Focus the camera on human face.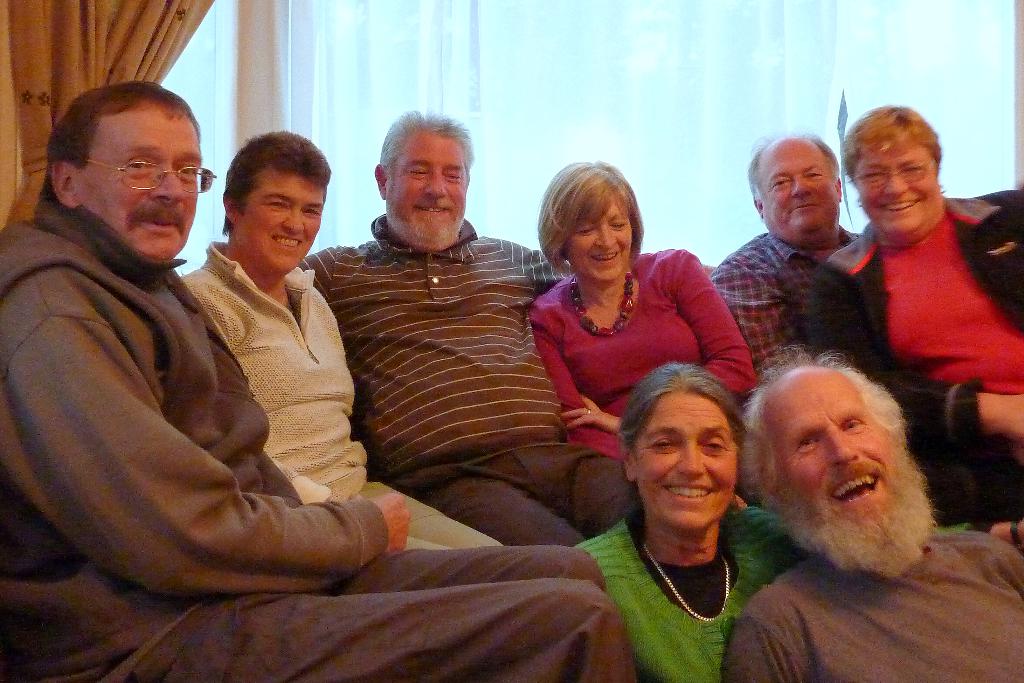
Focus region: (856,136,934,233).
